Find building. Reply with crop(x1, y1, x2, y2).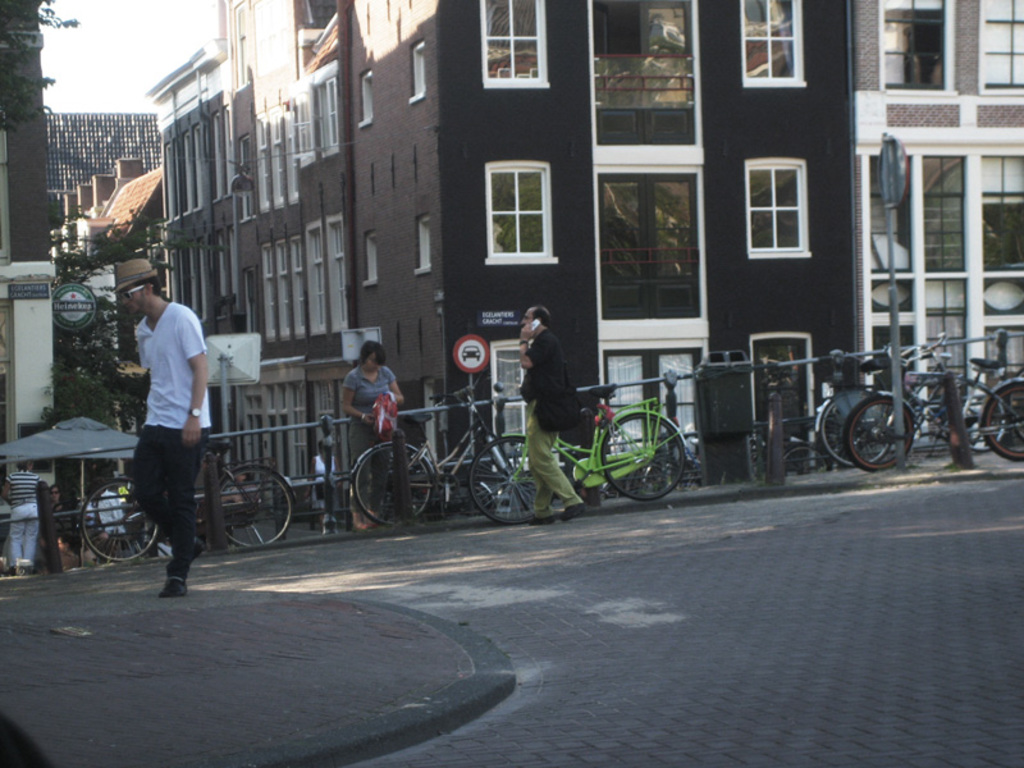
crop(0, 0, 52, 556).
